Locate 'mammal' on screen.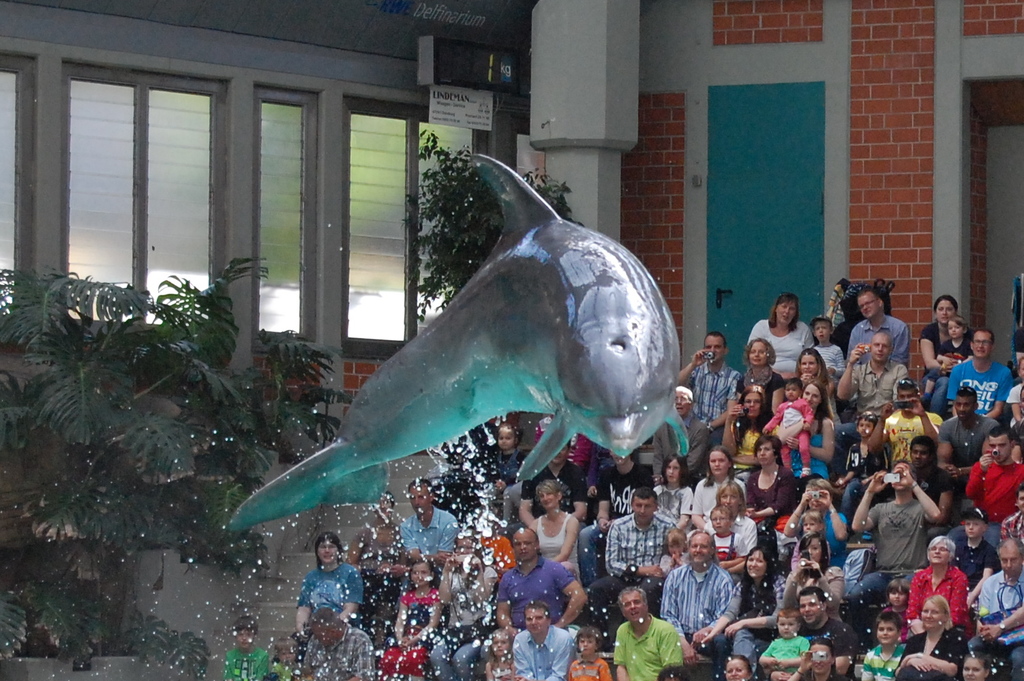
On screen at rect(952, 501, 999, 581).
